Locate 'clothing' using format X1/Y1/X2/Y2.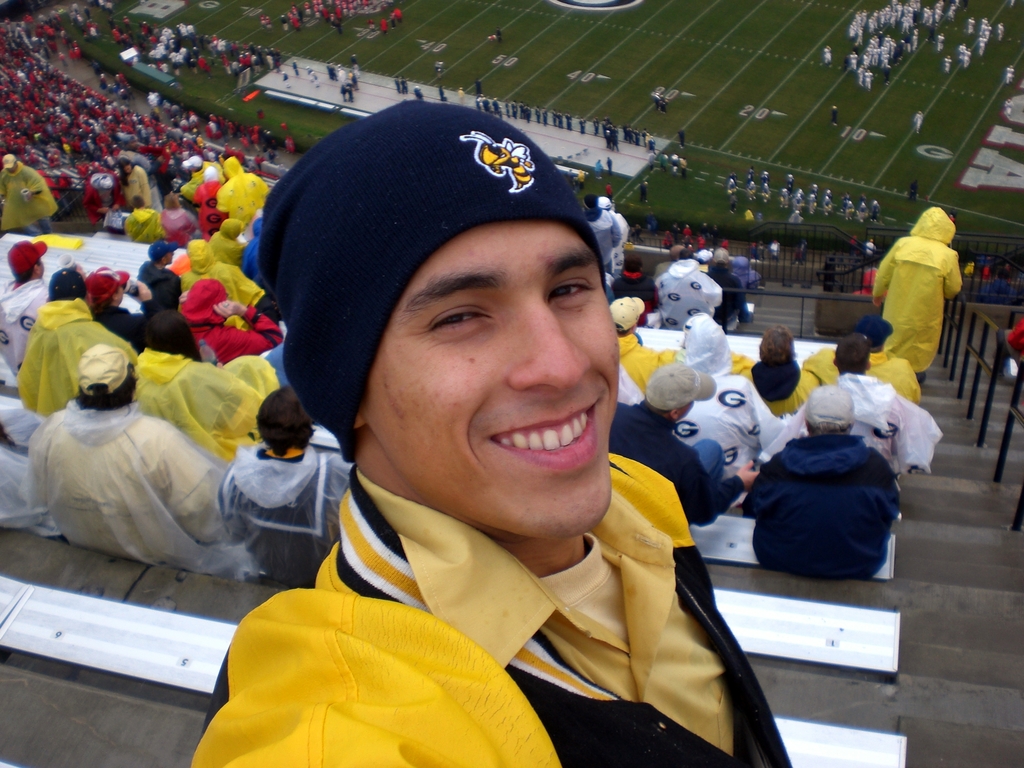
512/106/518/116.
